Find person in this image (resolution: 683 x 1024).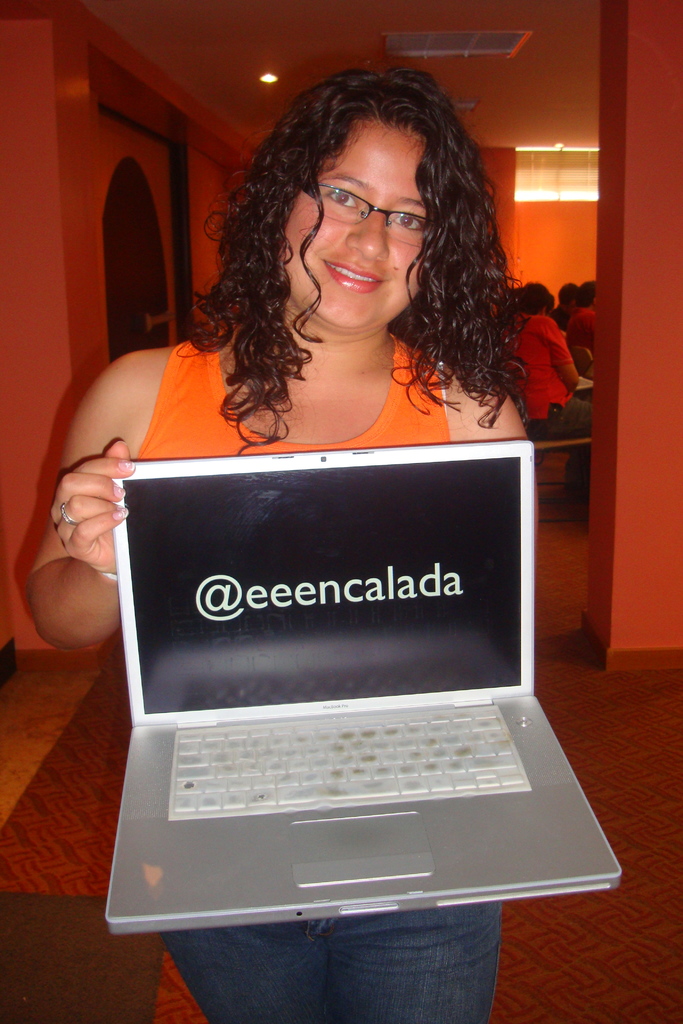
{"left": 518, "top": 292, "right": 578, "bottom": 483}.
